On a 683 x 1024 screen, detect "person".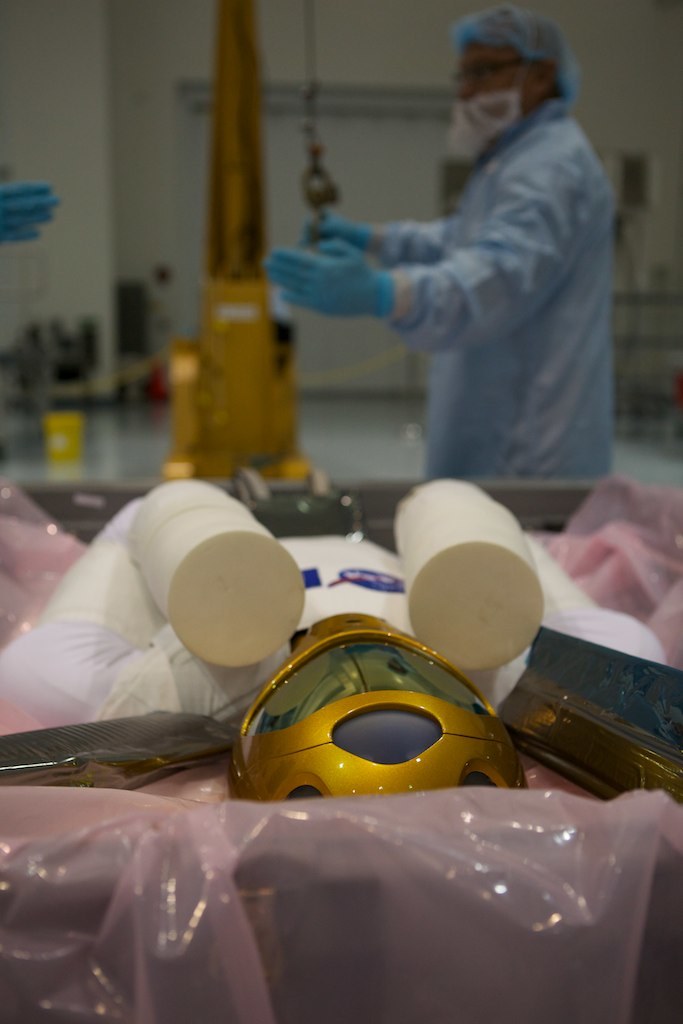
(0, 168, 58, 248).
